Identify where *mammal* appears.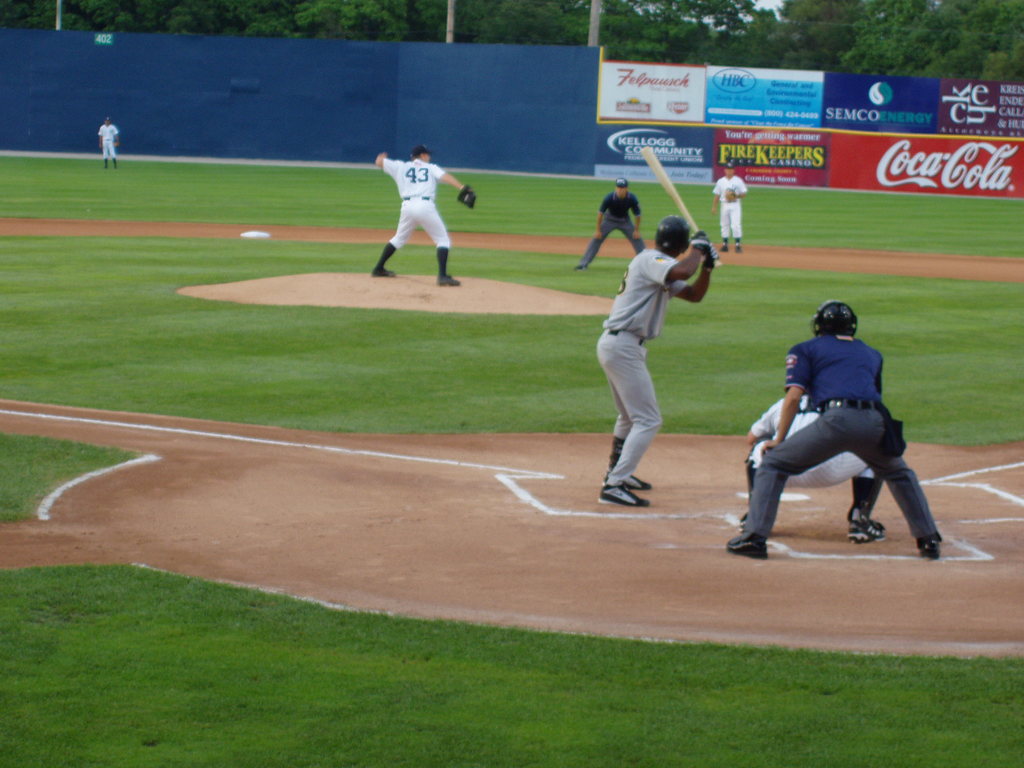
Appears at (left=738, top=396, right=892, bottom=544).
